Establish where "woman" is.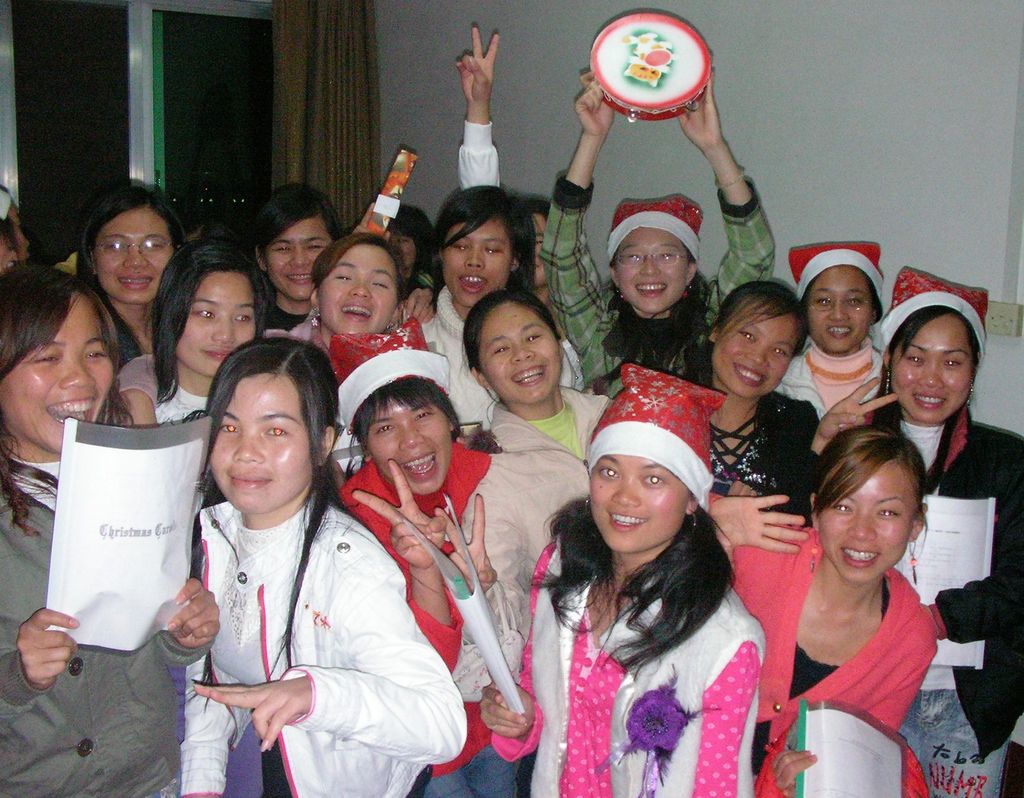
Established at left=702, top=422, right=948, bottom=797.
